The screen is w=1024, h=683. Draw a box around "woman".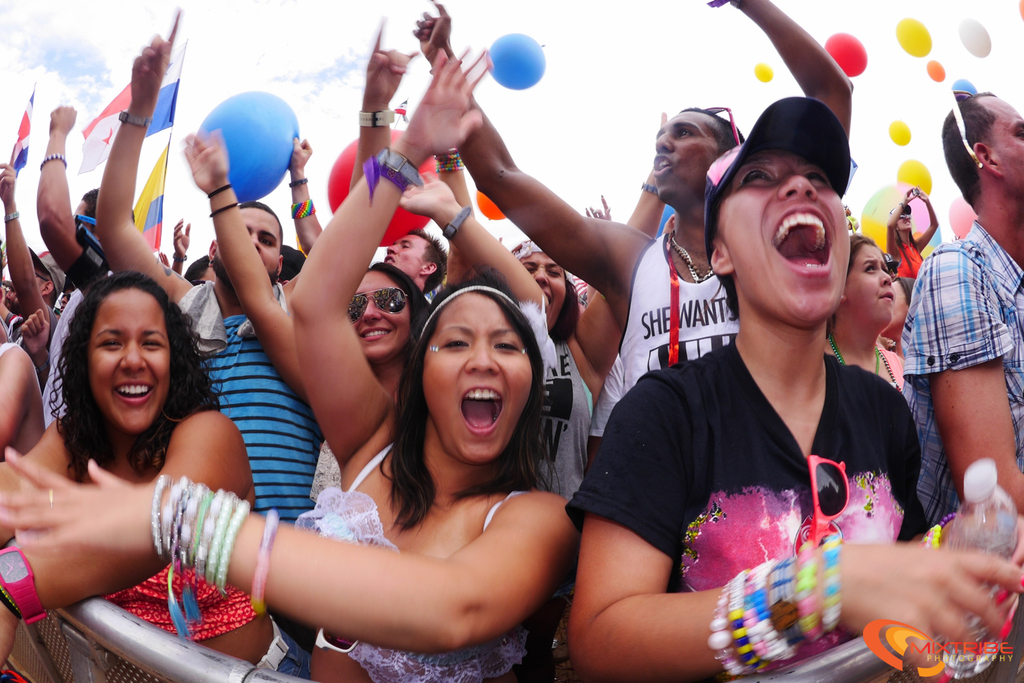
bbox(433, 113, 666, 682).
